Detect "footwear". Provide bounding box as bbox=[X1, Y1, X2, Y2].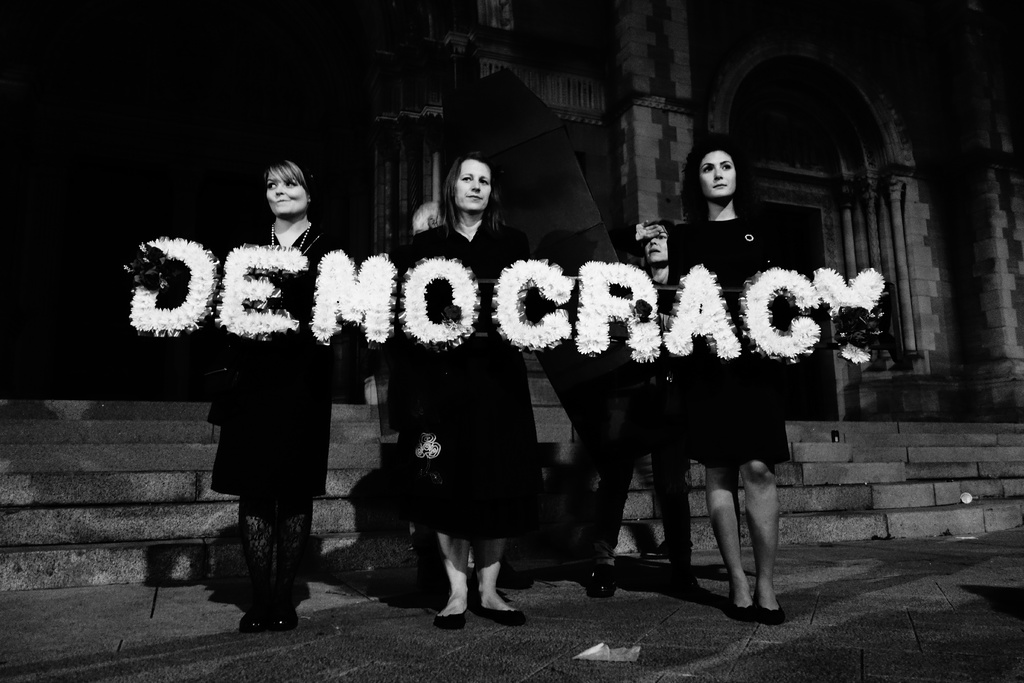
bbox=[590, 564, 618, 598].
